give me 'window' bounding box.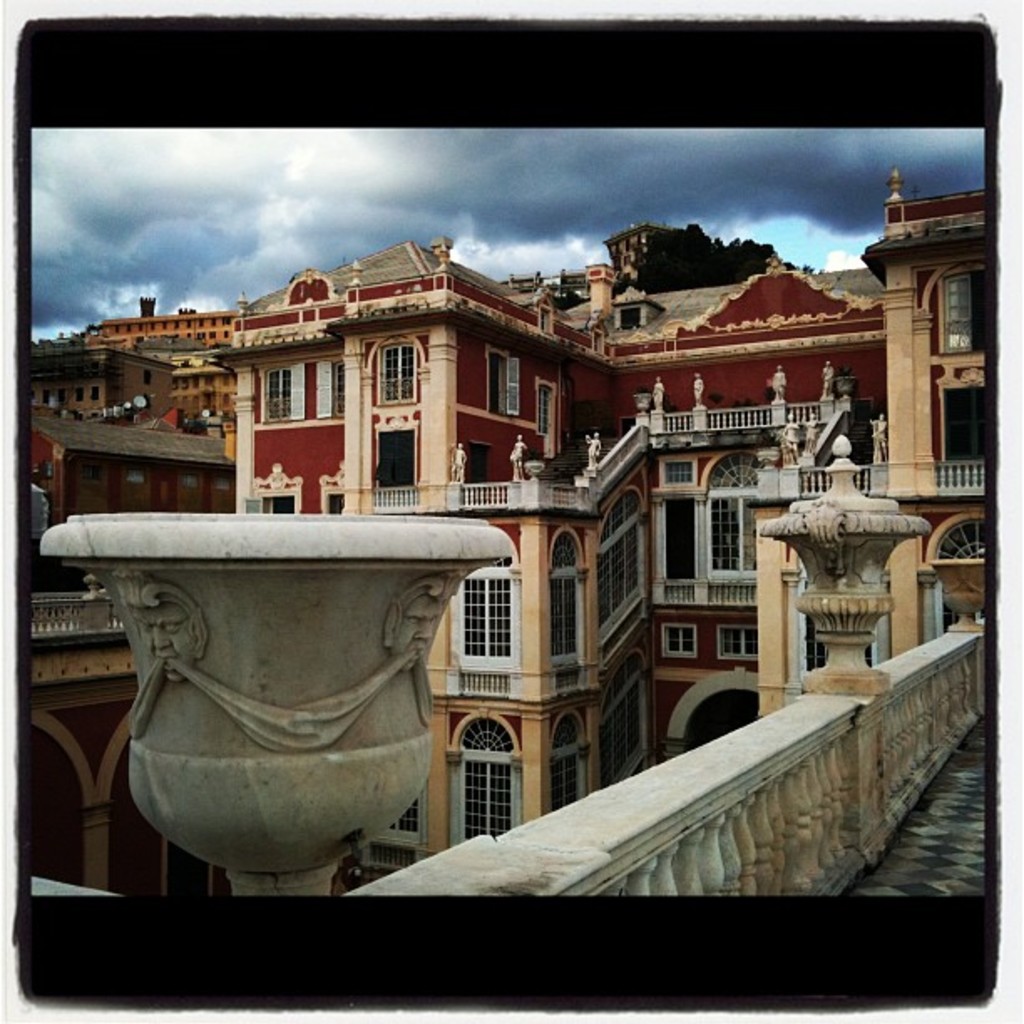
x1=599, y1=494, x2=644, y2=643.
